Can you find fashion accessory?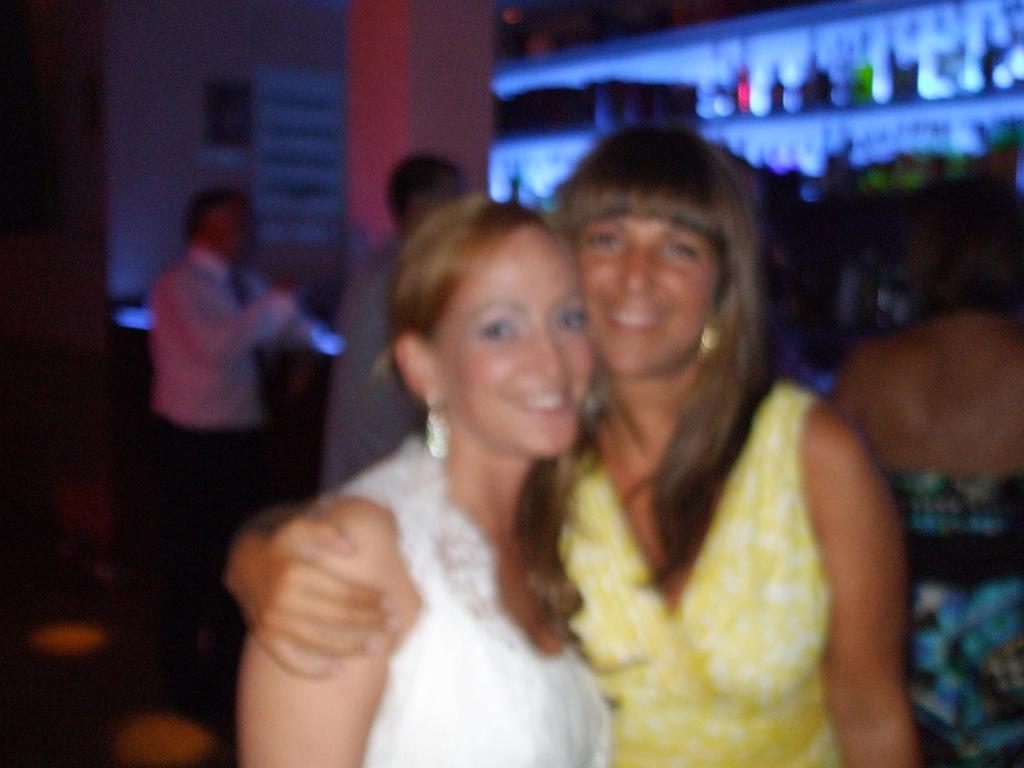
Yes, bounding box: BBox(427, 389, 453, 457).
